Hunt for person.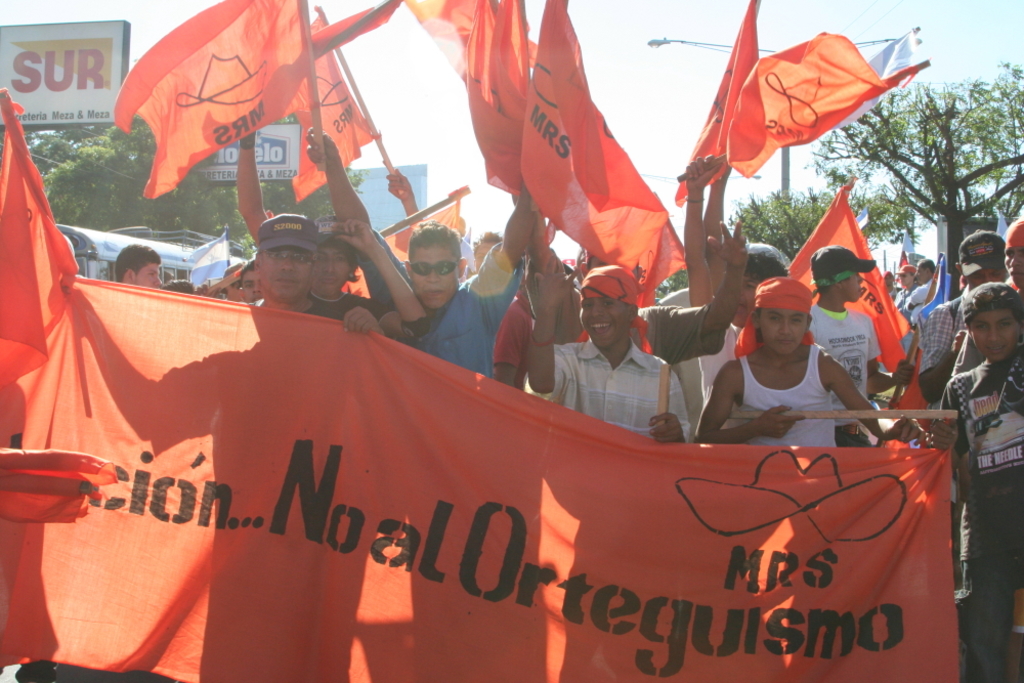
Hunted down at (57,206,383,682).
